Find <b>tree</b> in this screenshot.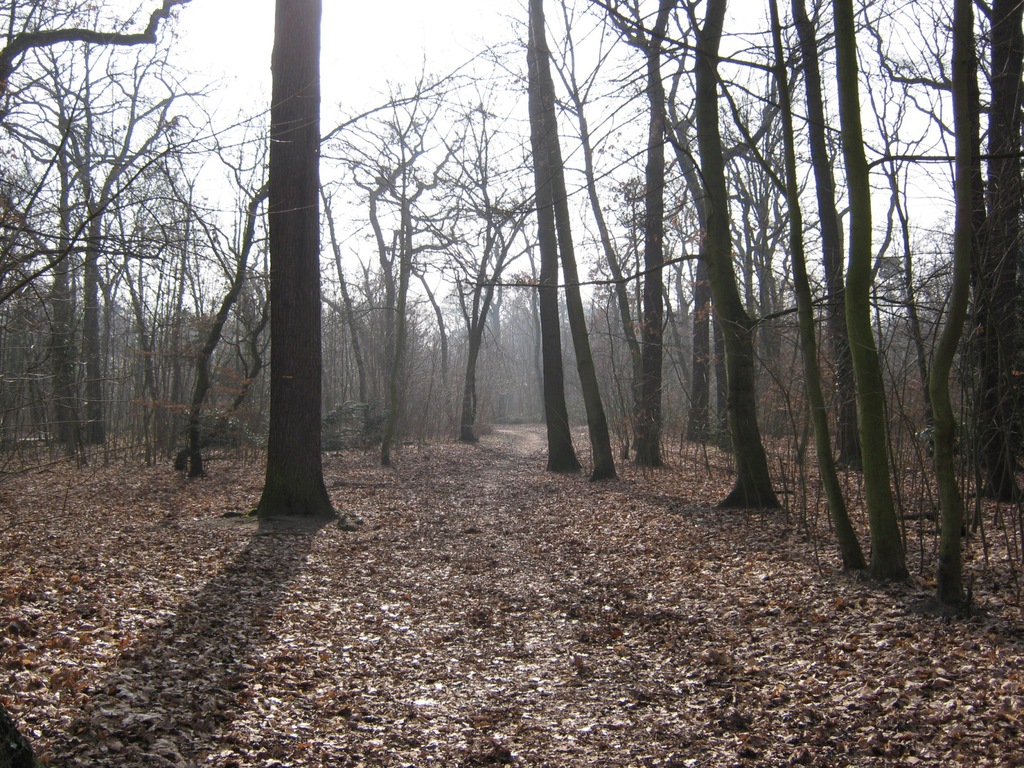
The bounding box for <b>tree</b> is x1=164 y1=3 x2=383 y2=539.
